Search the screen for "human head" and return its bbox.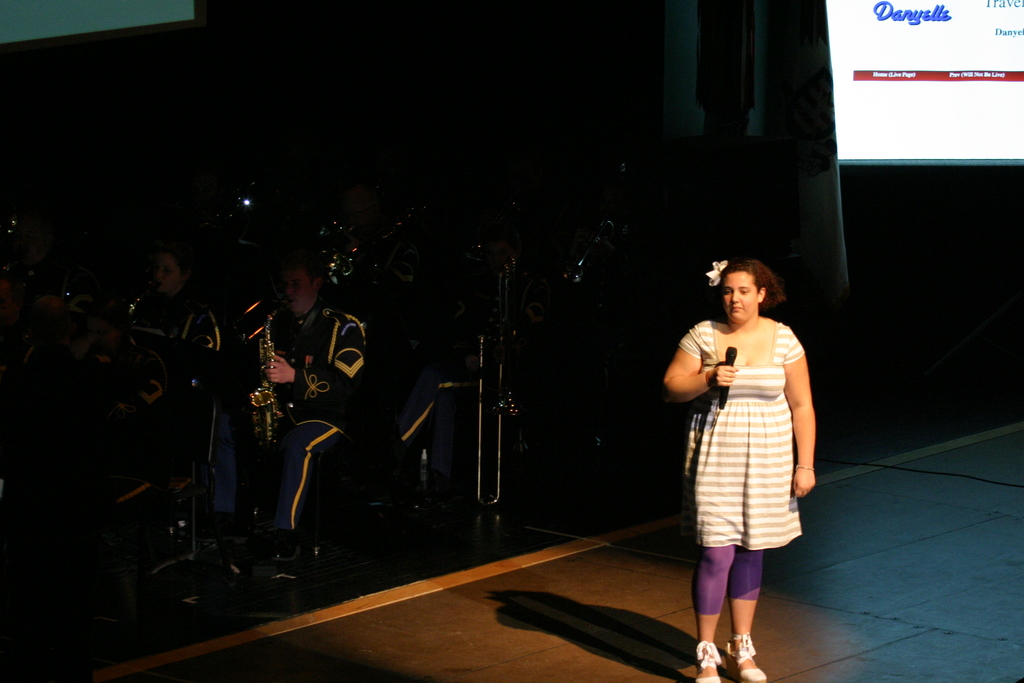
Found: x1=708, y1=259, x2=783, y2=331.
